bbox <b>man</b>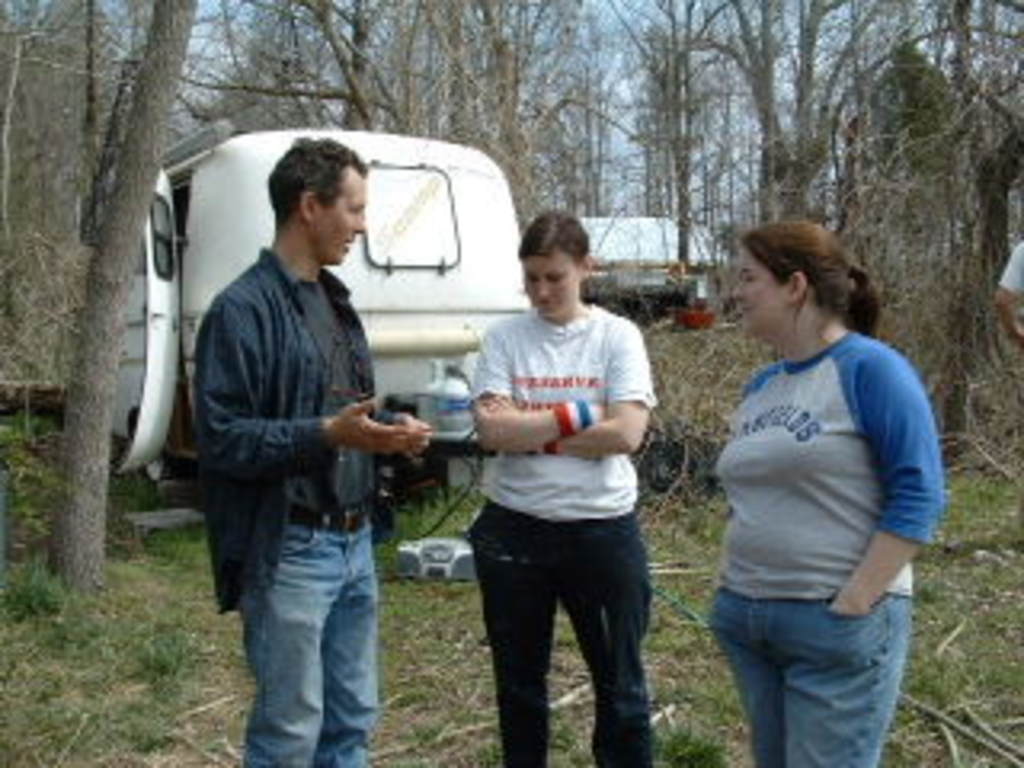
left=186, top=157, right=448, bottom=746
